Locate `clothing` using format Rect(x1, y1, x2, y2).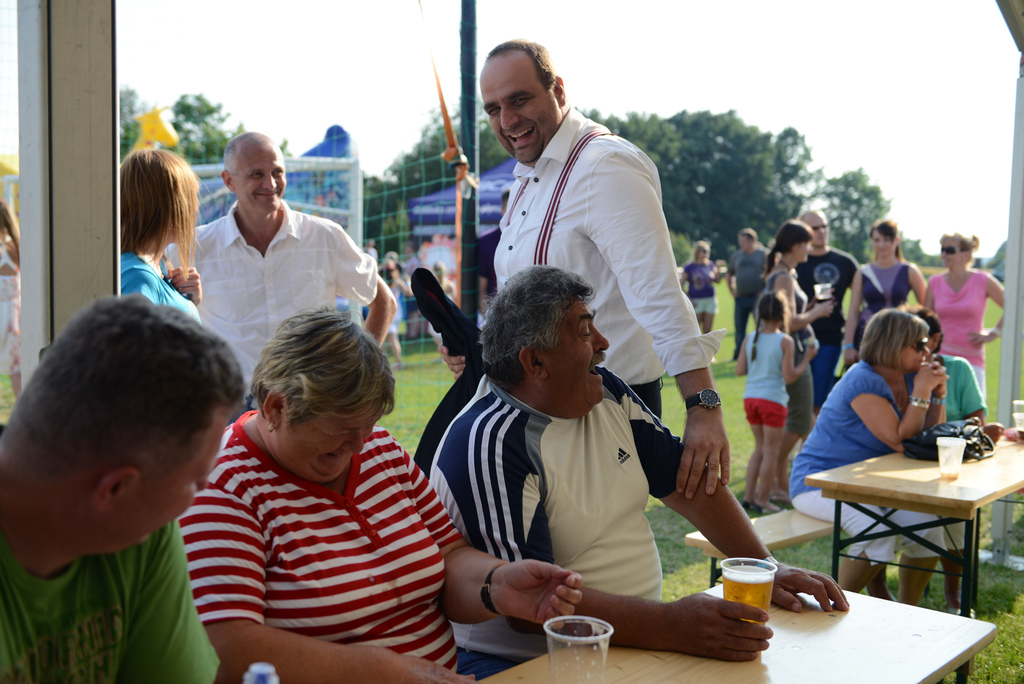
Rect(694, 296, 719, 313).
